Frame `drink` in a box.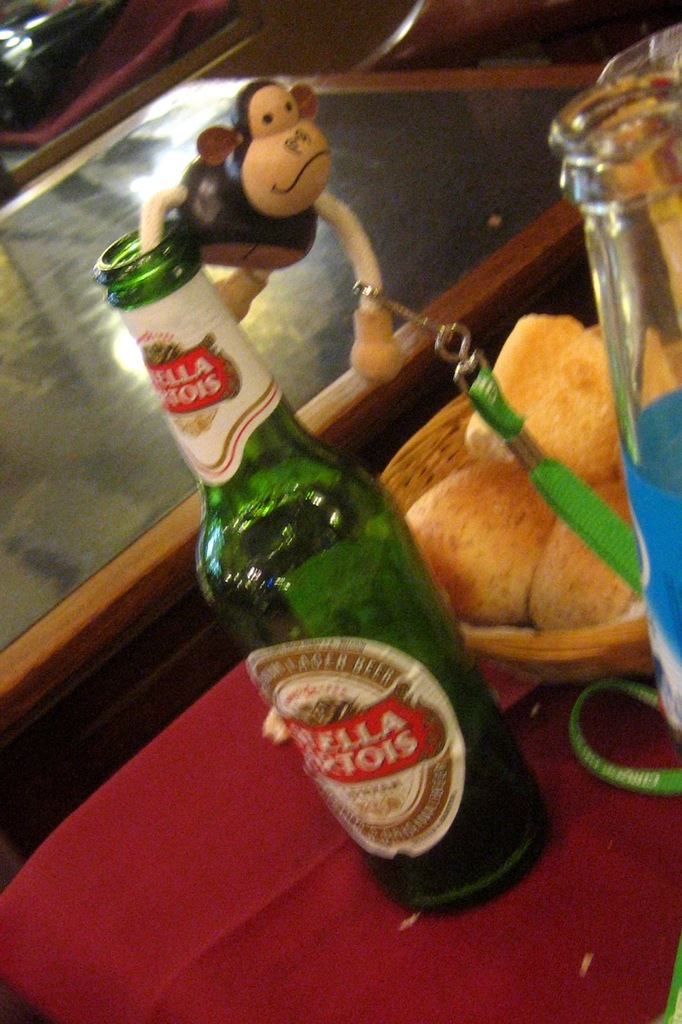
locate(152, 222, 533, 872).
